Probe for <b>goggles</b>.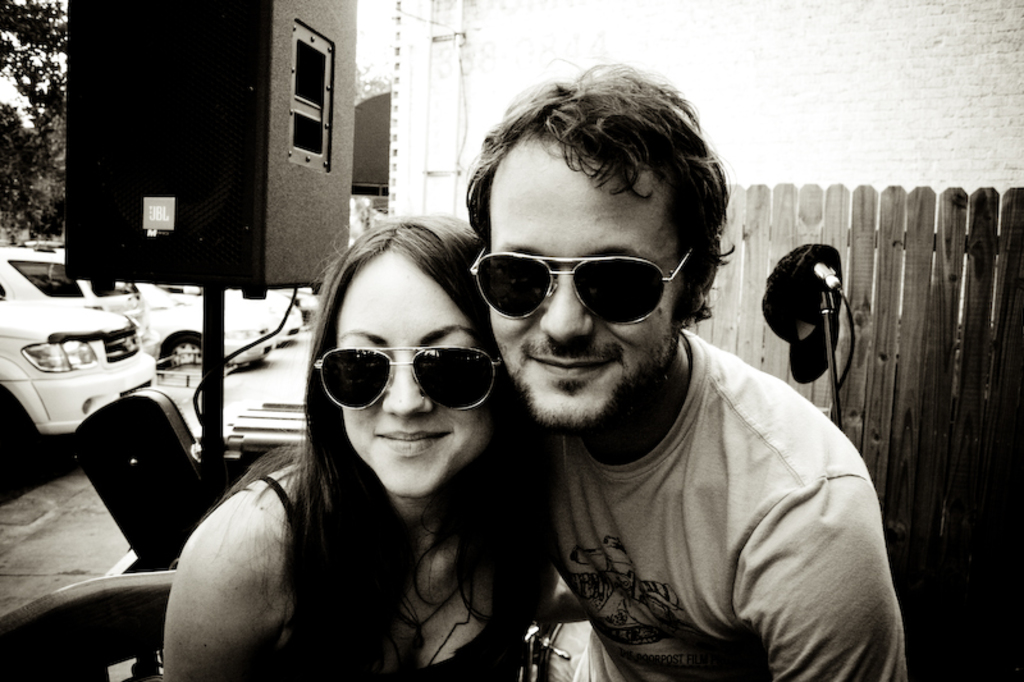
Probe result: (310, 347, 503, 413).
